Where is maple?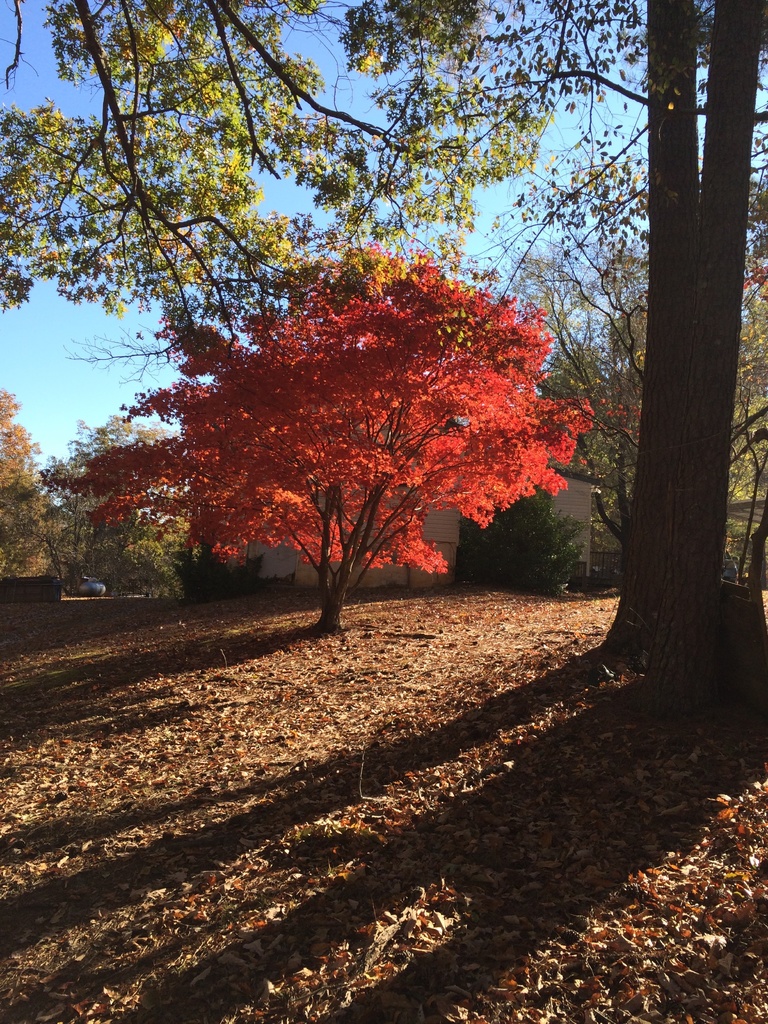
locate(356, 0, 767, 719).
